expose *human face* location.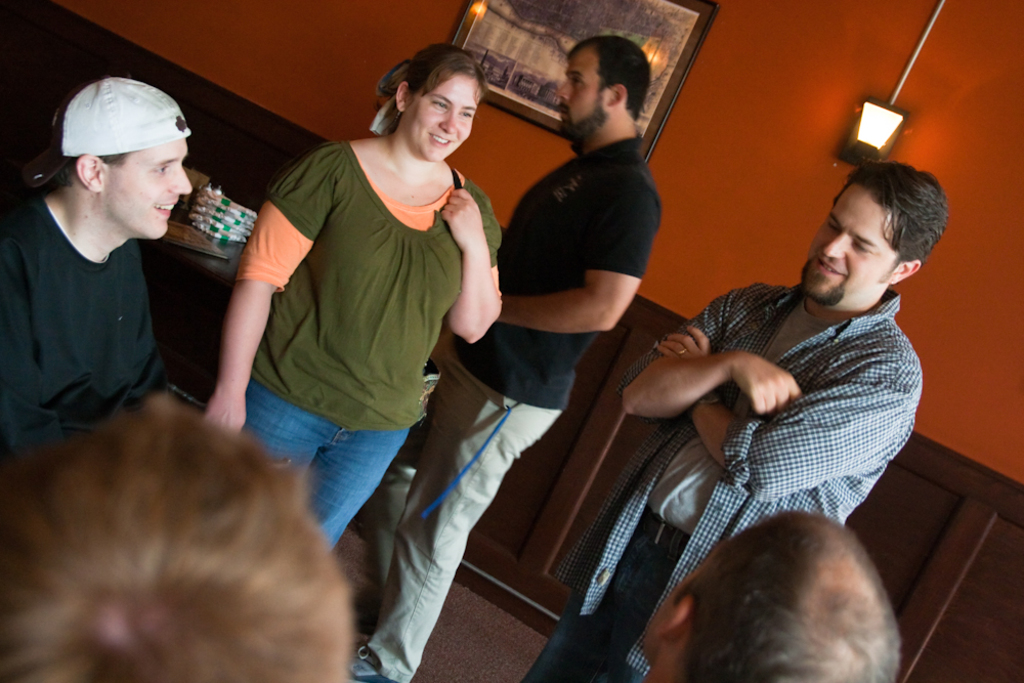
Exposed at x1=104 y1=138 x2=191 y2=239.
